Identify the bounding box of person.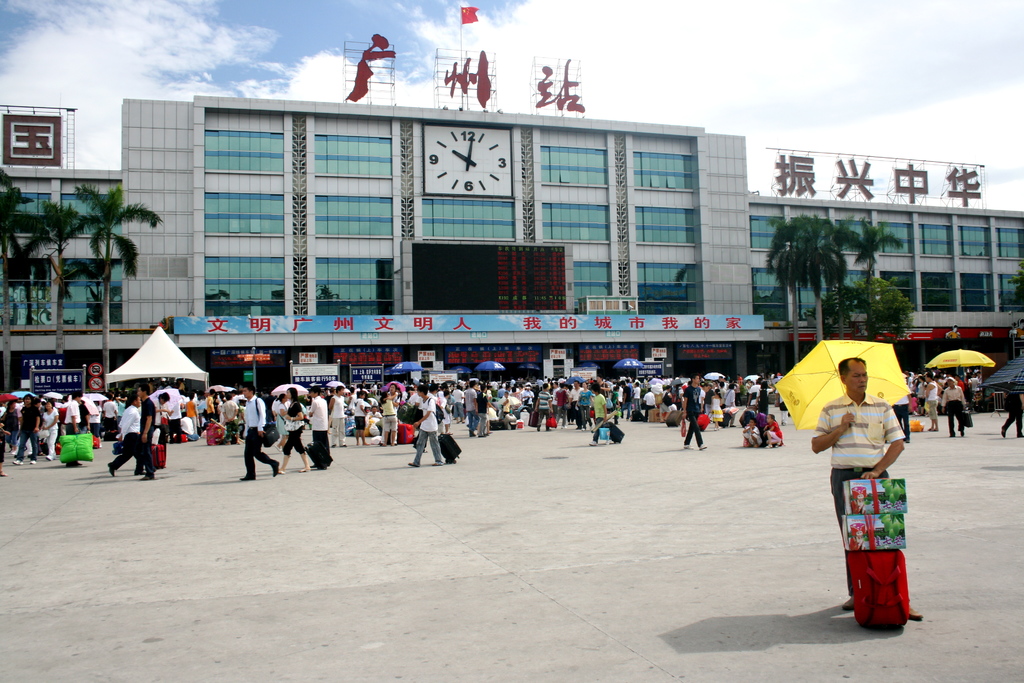
808/356/924/625.
